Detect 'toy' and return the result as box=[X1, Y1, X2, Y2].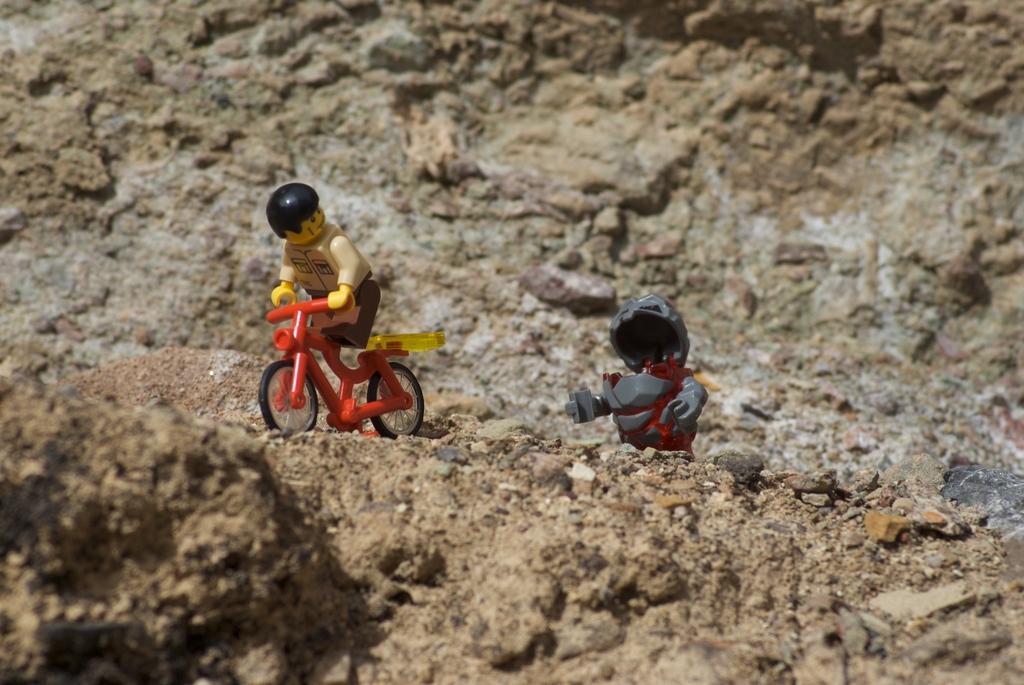
box=[255, 179, 443, 438].
